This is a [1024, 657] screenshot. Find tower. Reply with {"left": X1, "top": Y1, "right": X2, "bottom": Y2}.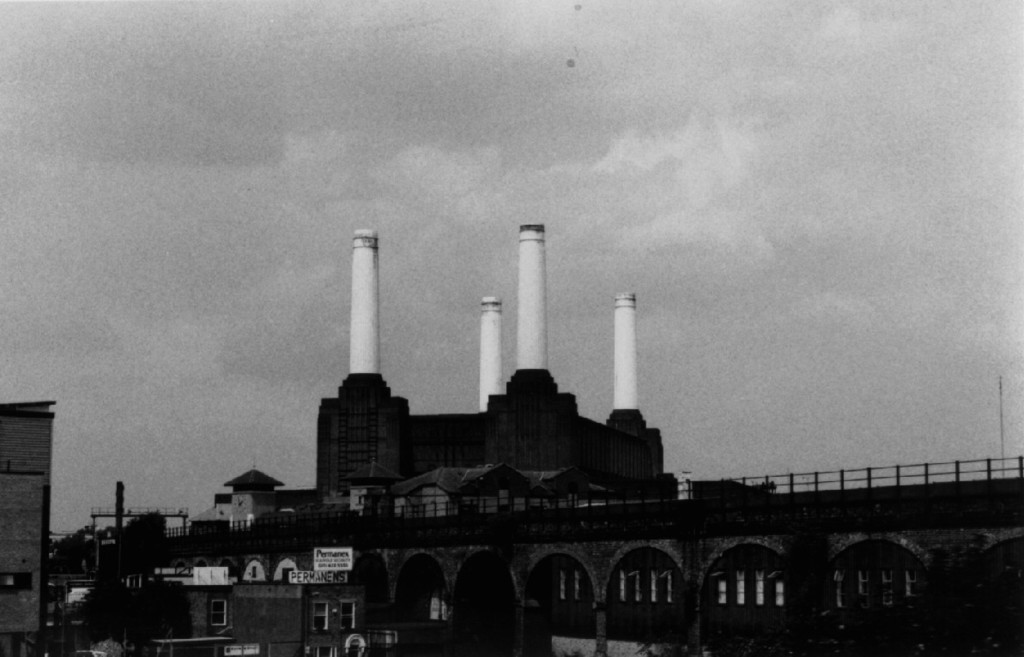
{"left": 221, "top": 446, "right": 281, "bottom": 528}.
